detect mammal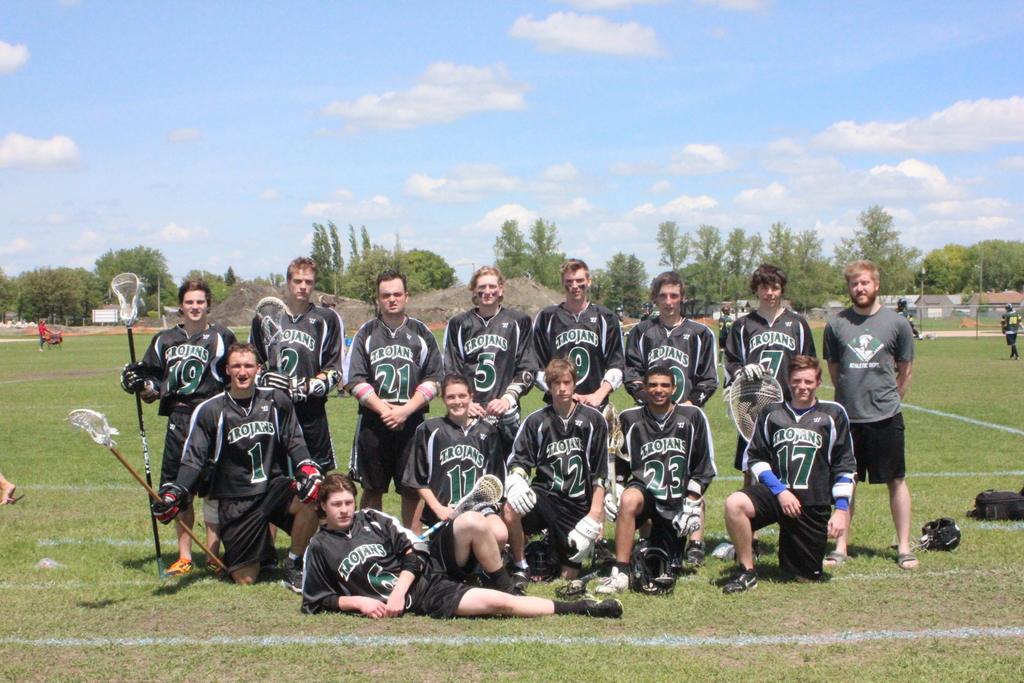
x1=250 y1=251 x2=357 y2=544
